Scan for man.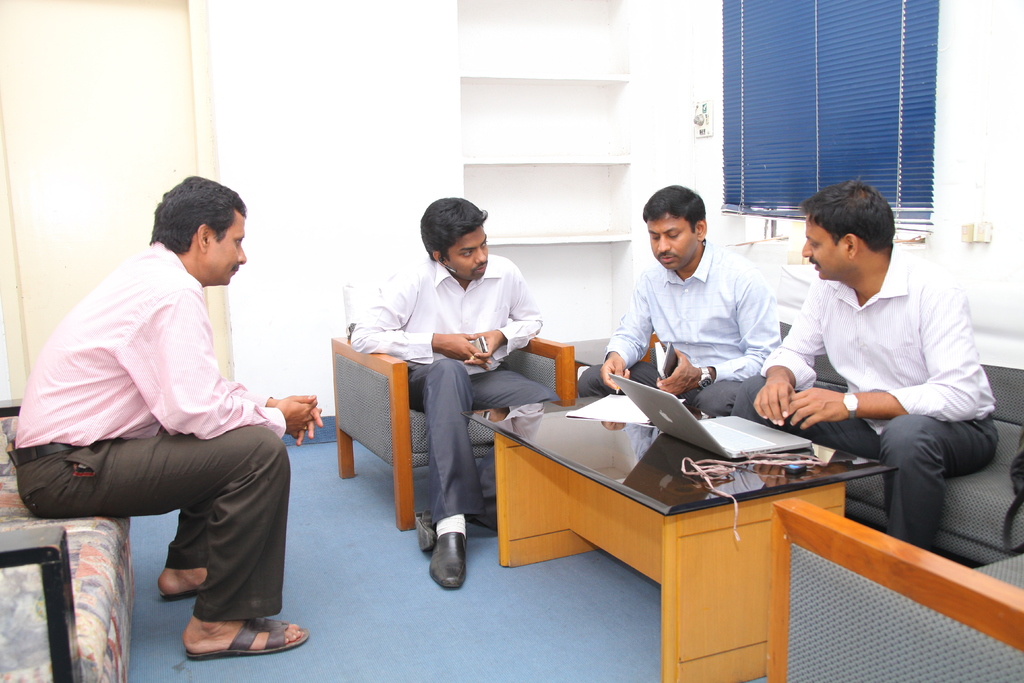
Scan result: 577 181 783 422.
